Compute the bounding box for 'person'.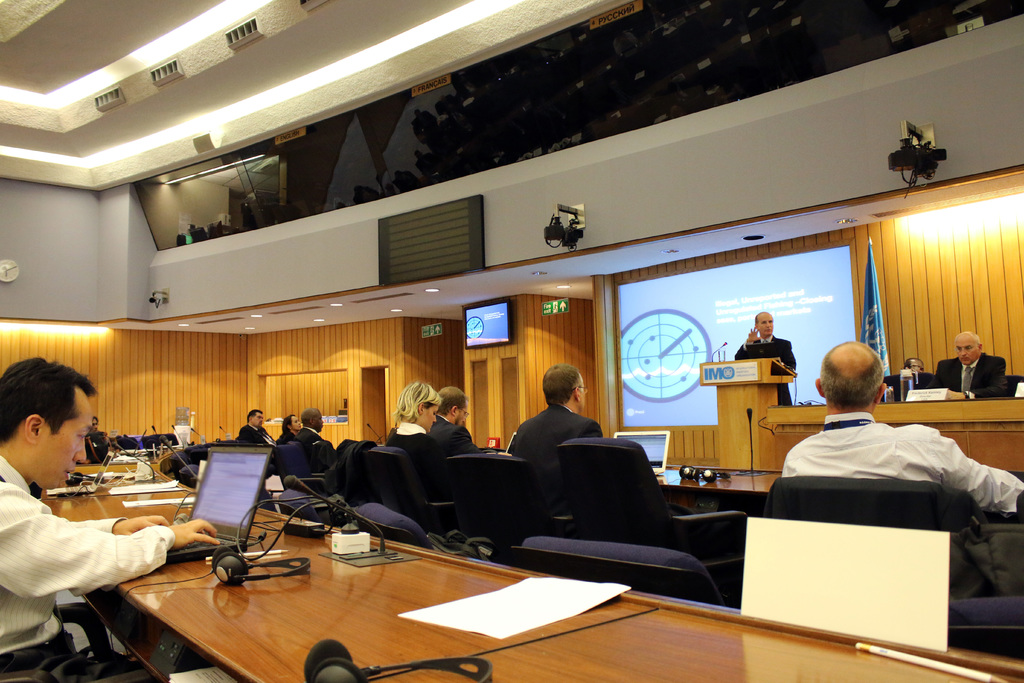
932,332,1009,397.
